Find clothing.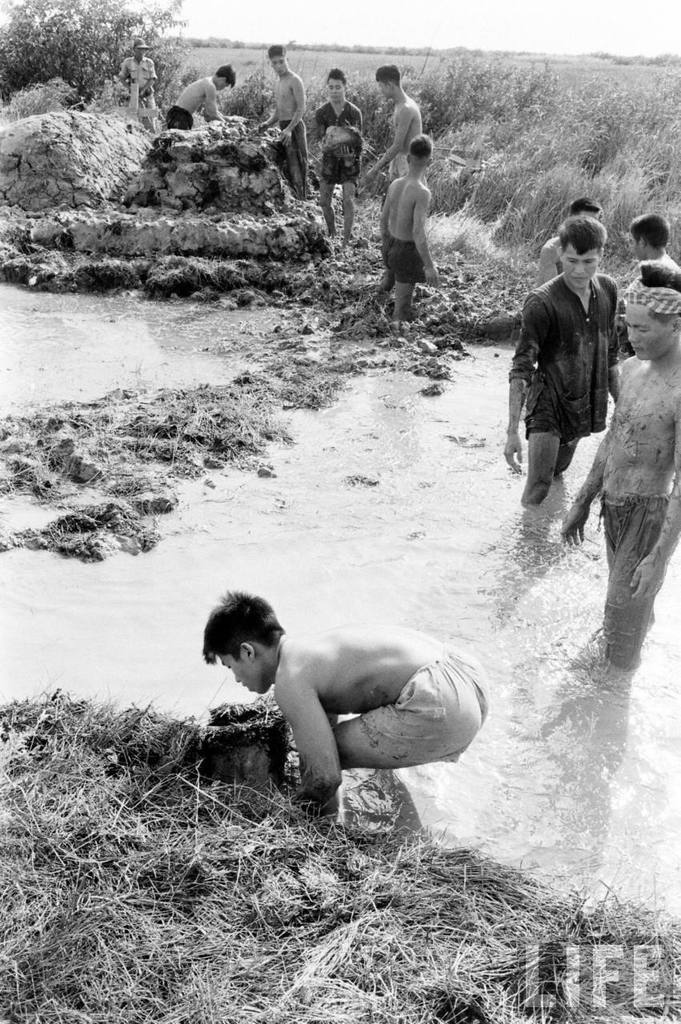
crop(318, 96, 367, 191).
